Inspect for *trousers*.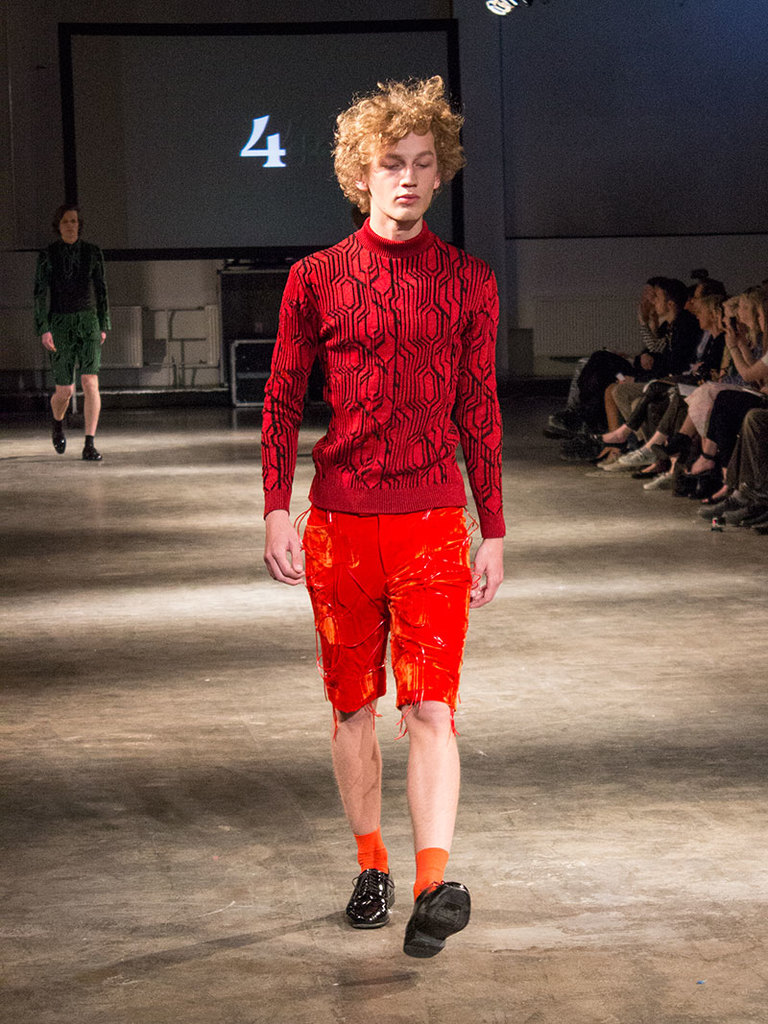
Inspection: 612, 379, 654, 417.
